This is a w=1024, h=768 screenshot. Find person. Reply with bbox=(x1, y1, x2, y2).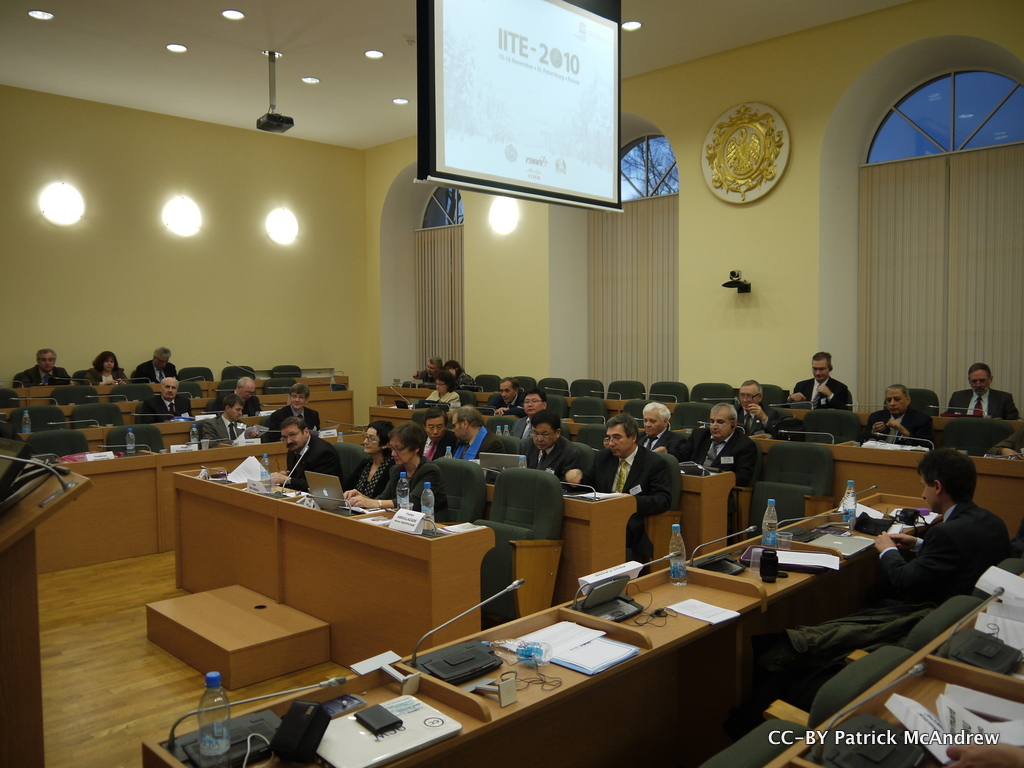
bbox=(342, 419, 403, 494).
